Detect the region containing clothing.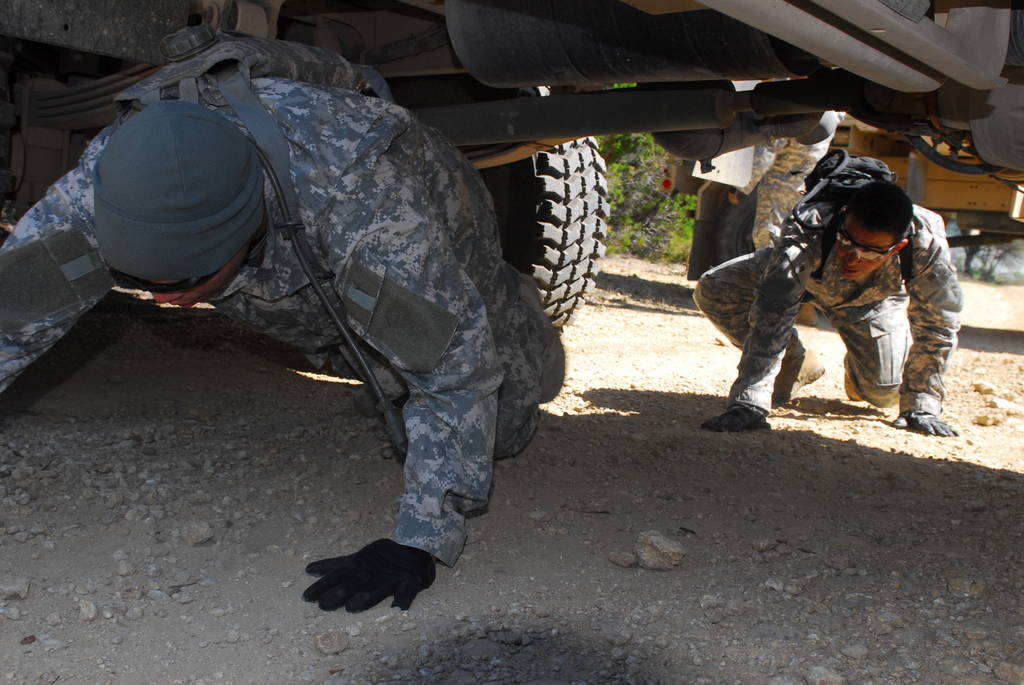
bbox=[0, 66, 545, 574].
